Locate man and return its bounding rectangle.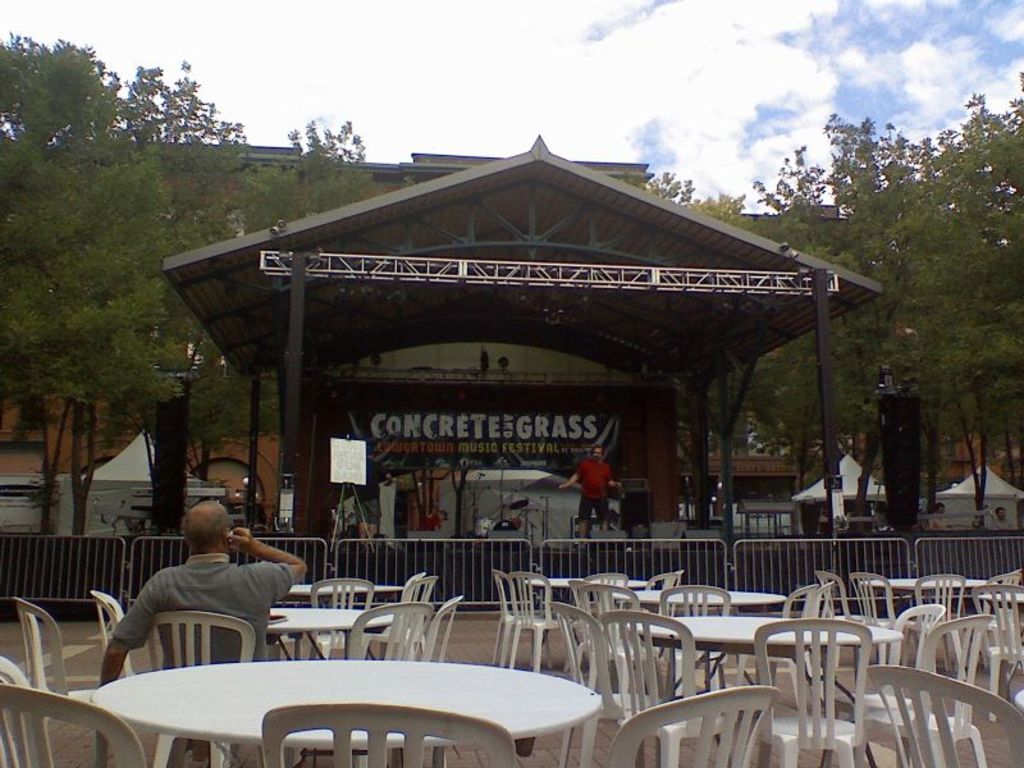
95/547/330/691.
